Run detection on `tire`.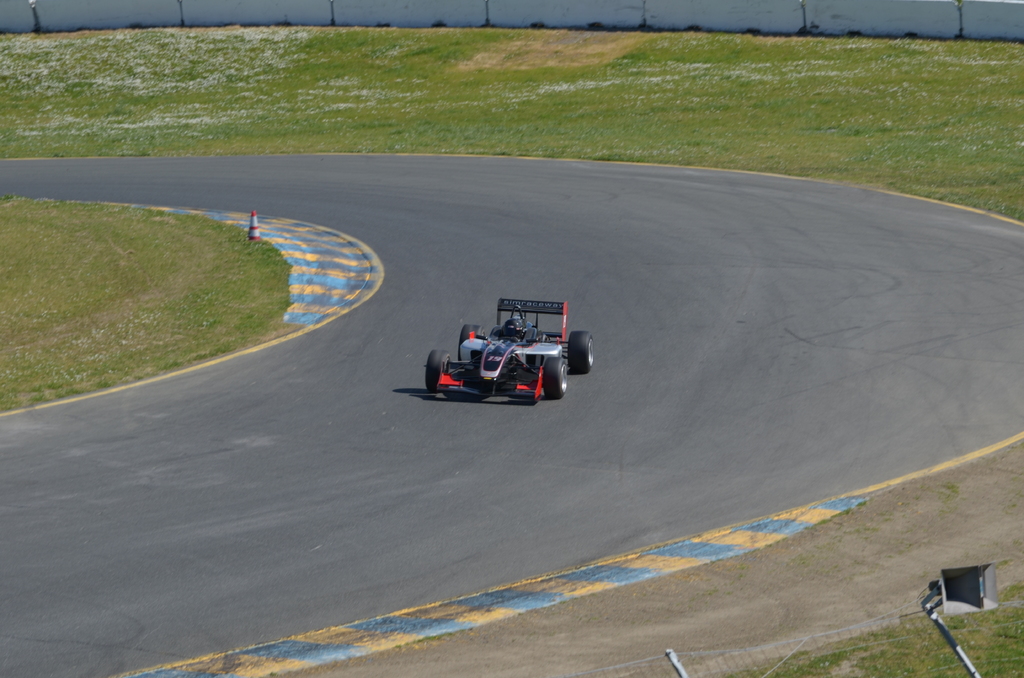
Result: 564, 329, 595, 374.
